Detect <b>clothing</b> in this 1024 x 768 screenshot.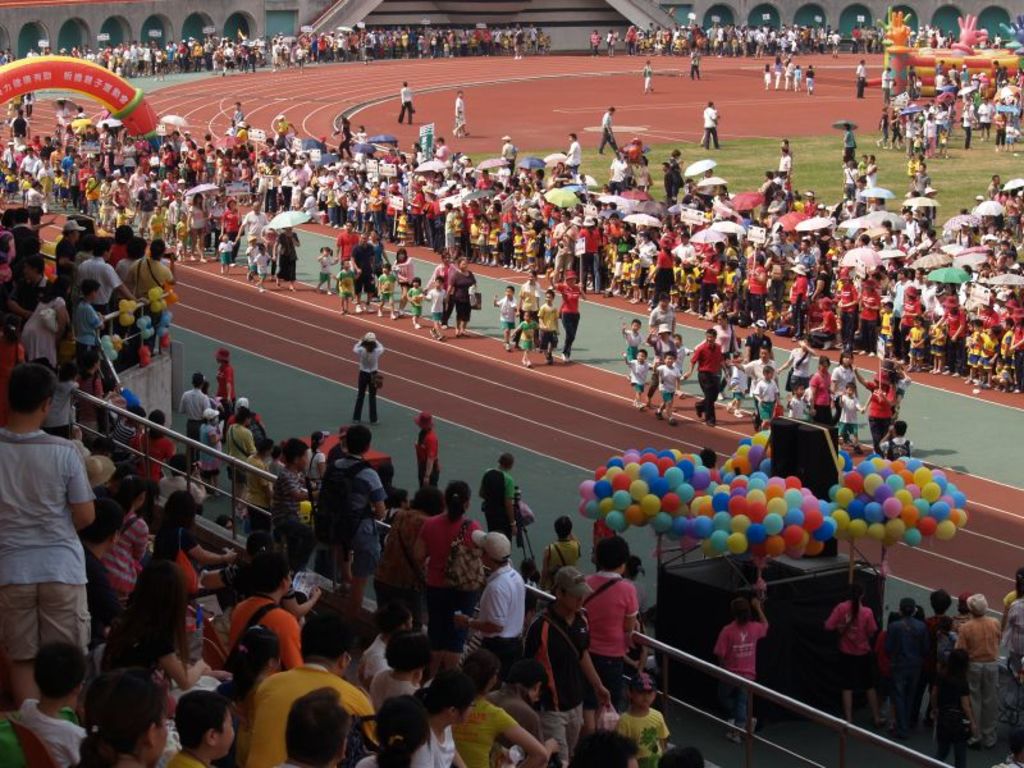
Detection: x1=198 y1=422 x2=228 y2=474.
